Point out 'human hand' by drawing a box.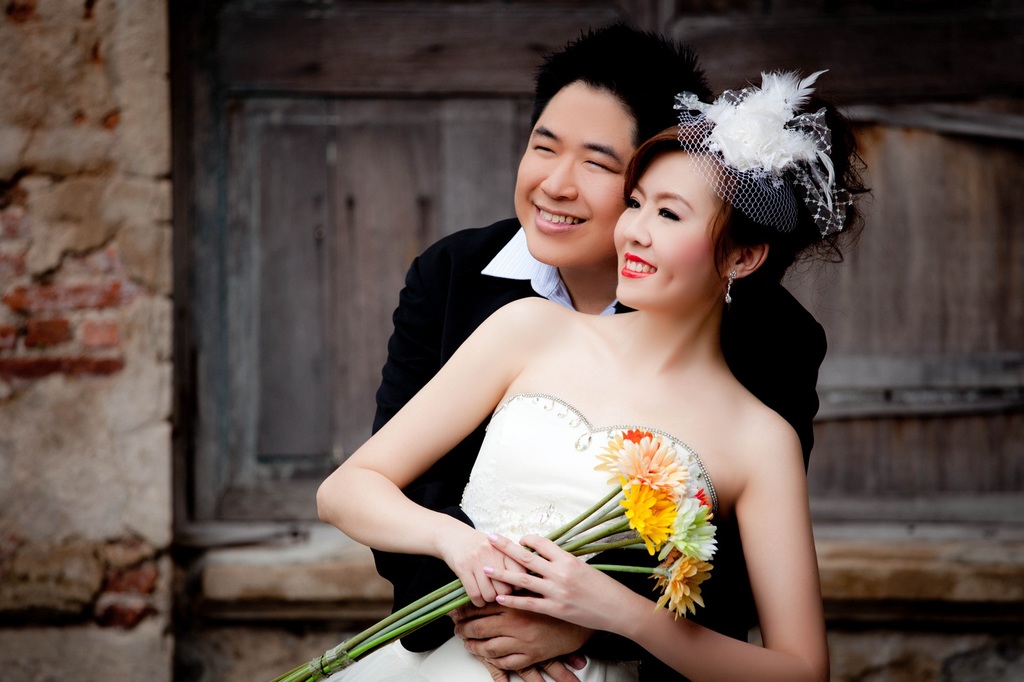
x1=442, y1=524, x2=527, y2=609.
